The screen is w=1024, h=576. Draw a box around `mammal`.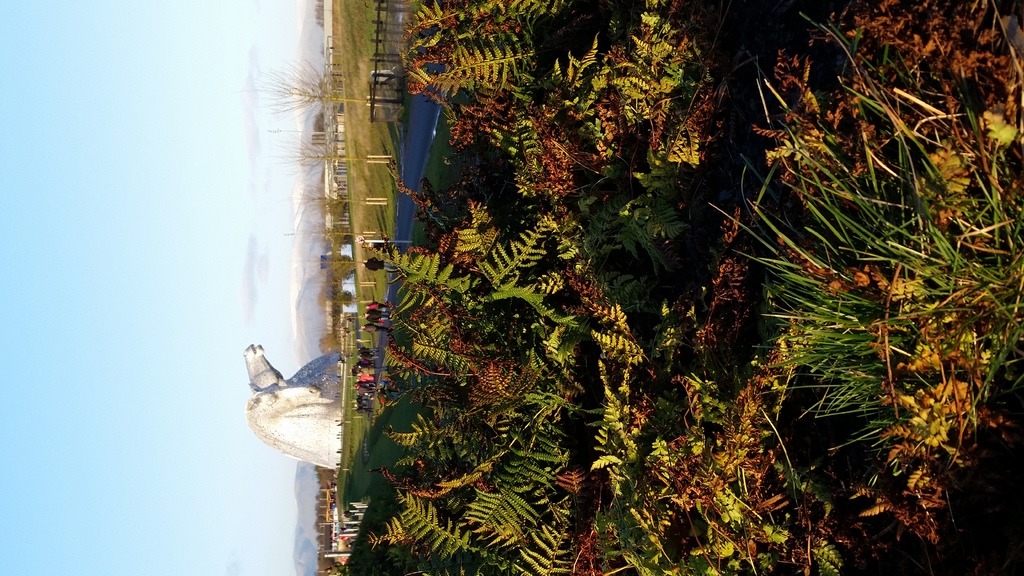
Rect(360, 324, 394, 342).
